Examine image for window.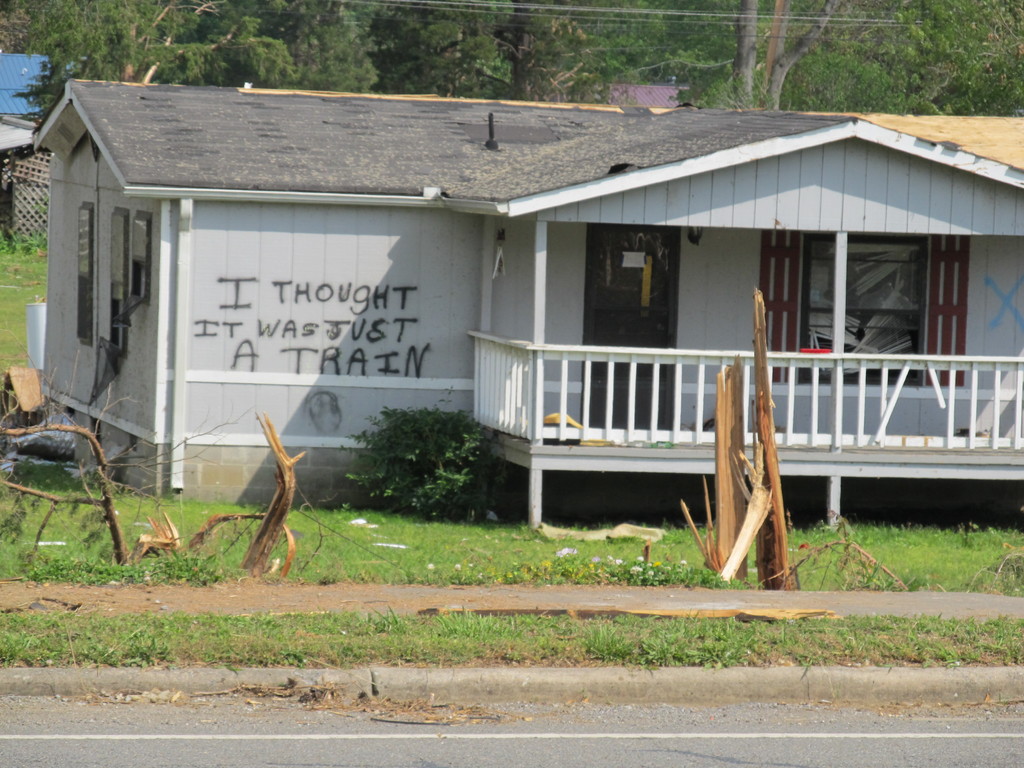
Examination result: 128,216,149,304.
